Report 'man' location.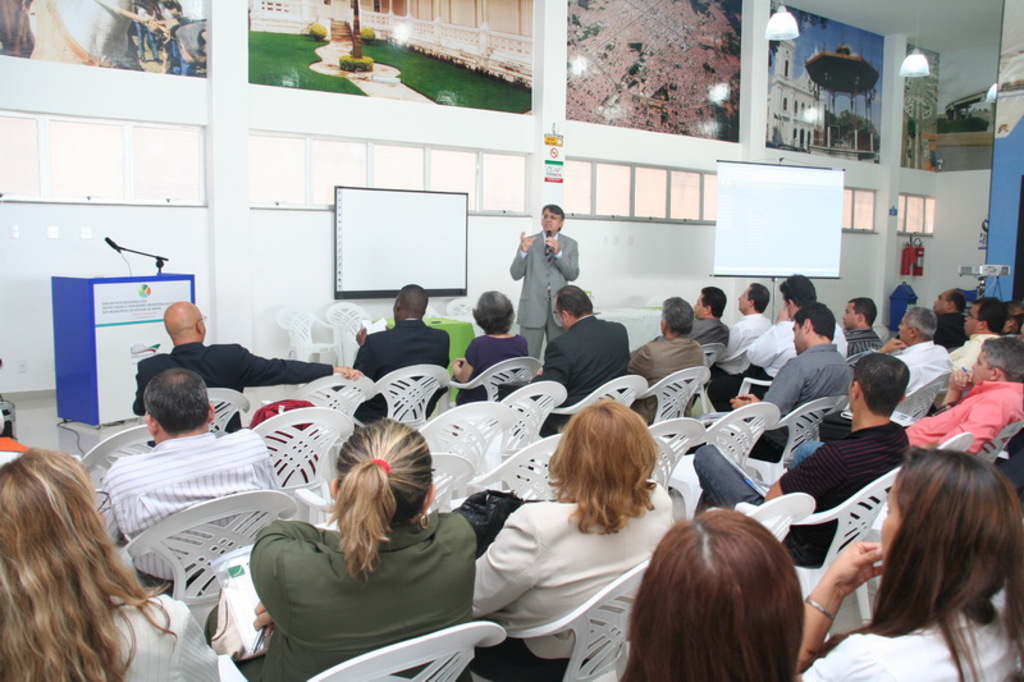
Report: 668, 280, 736, 385.
